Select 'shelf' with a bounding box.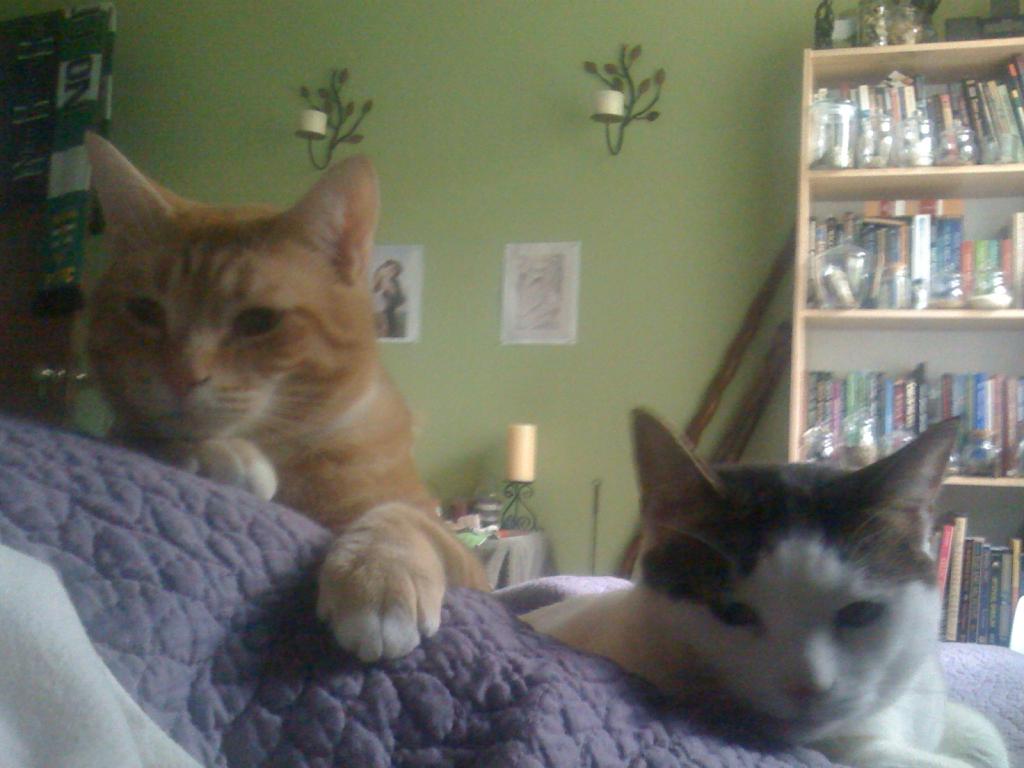
Rect(904, 481, 1023, 650).
